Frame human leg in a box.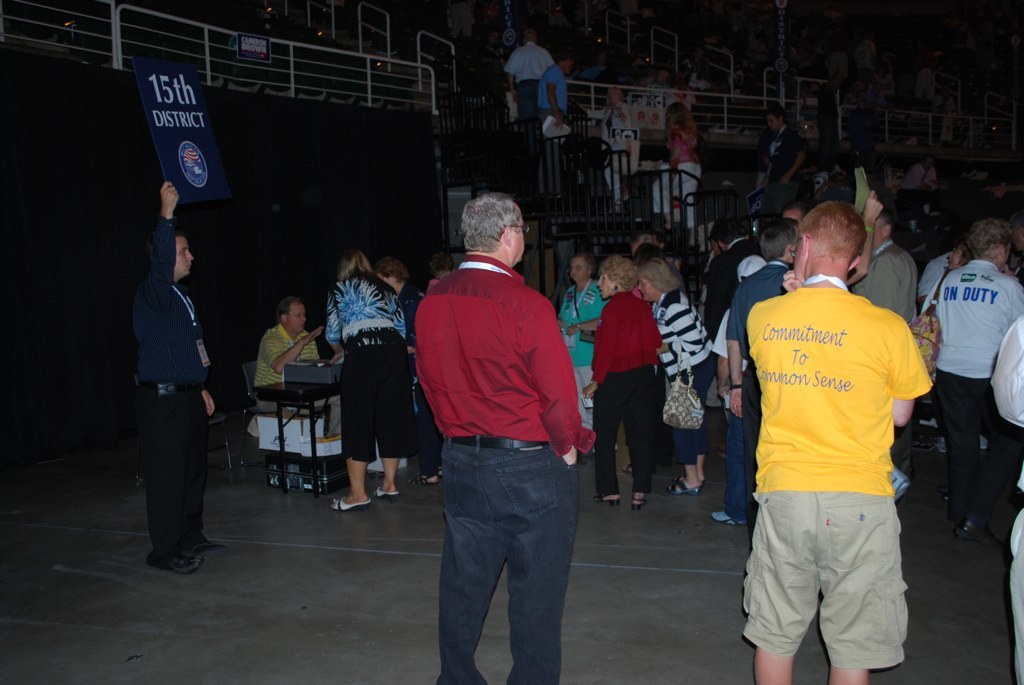
detection(414, 381, 434, 486).
